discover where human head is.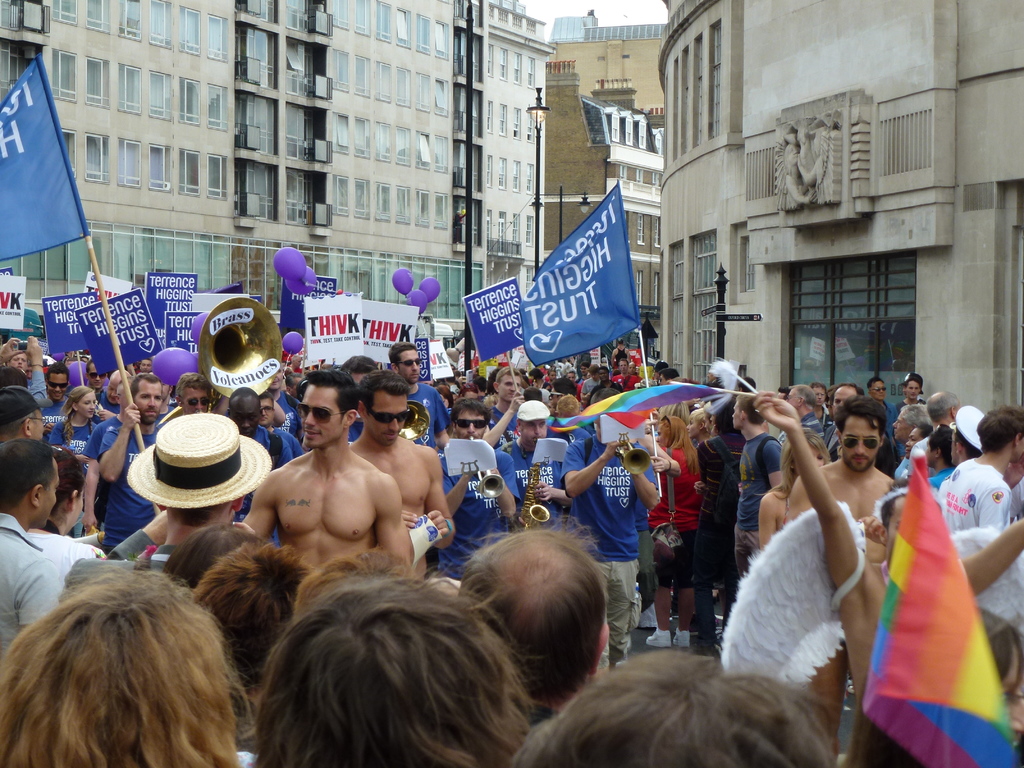
Discovered at (731,393,768,431).
